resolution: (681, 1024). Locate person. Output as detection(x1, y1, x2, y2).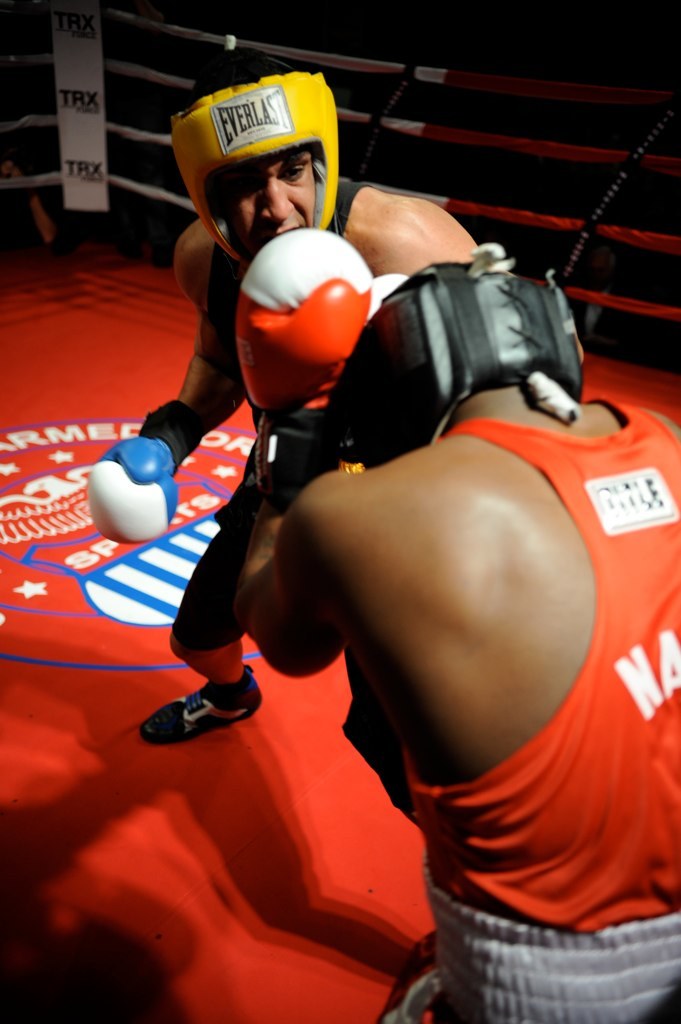
detection(235, 223, 680, 1023).
